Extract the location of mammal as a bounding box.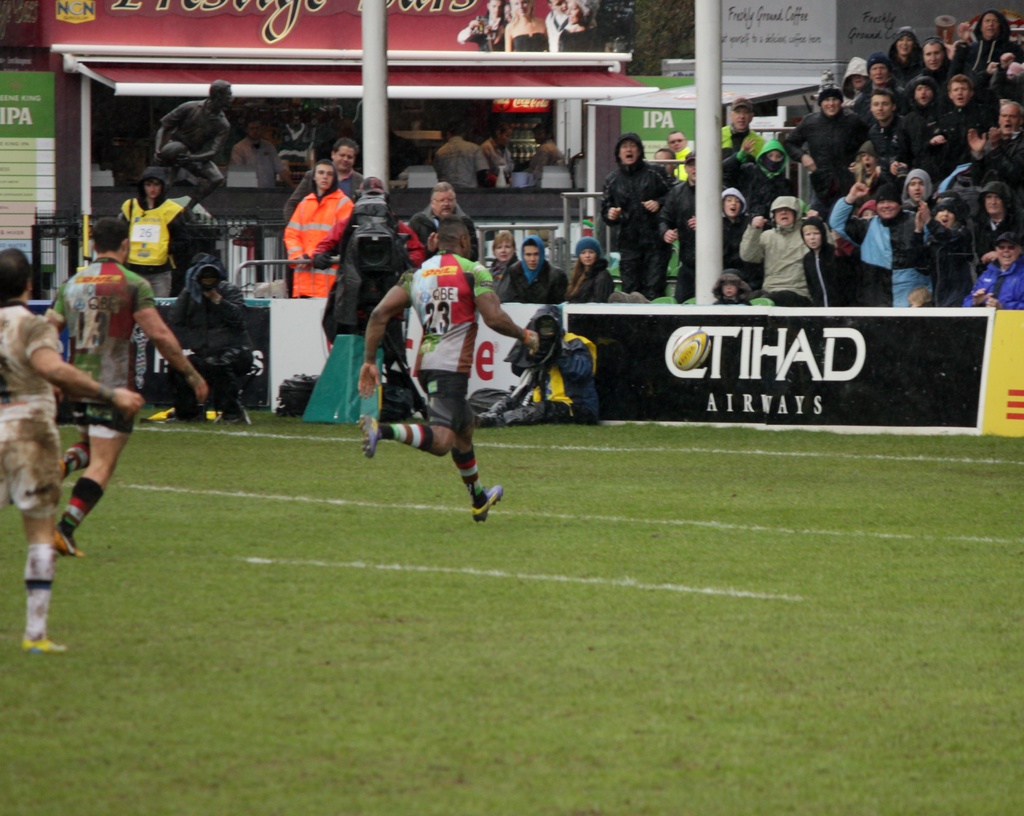
x1=150 y1=79 x2=232 y2=221.
